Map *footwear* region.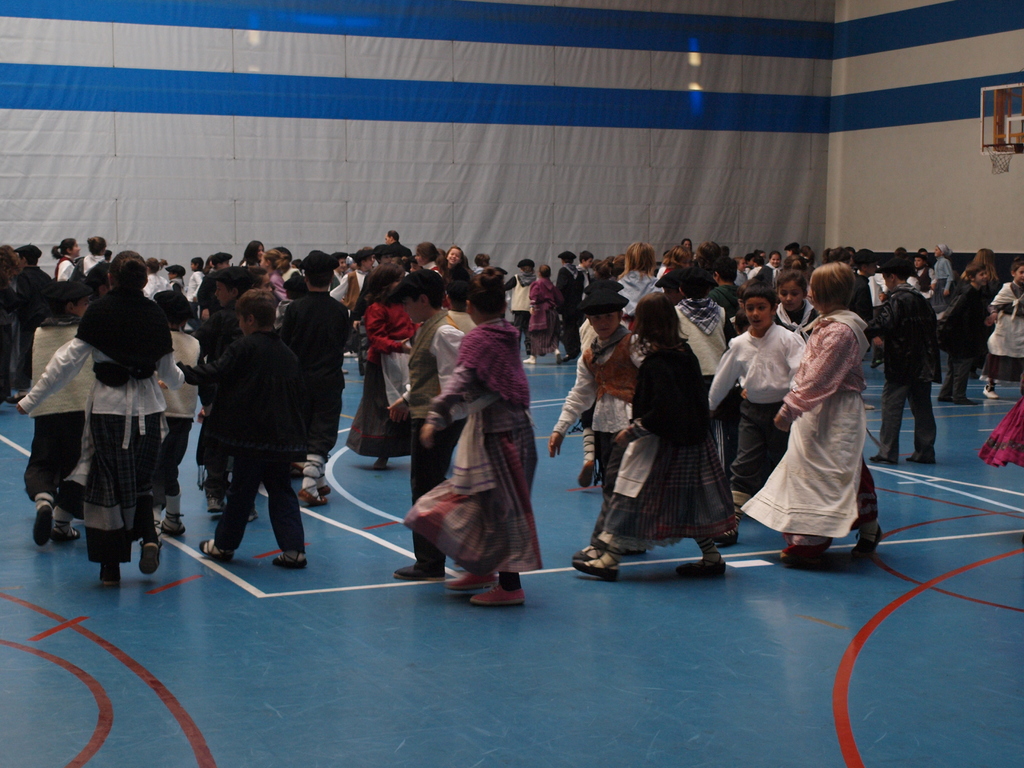
Mapped to <bbox>157, 513, 180, 532</bbox>.
